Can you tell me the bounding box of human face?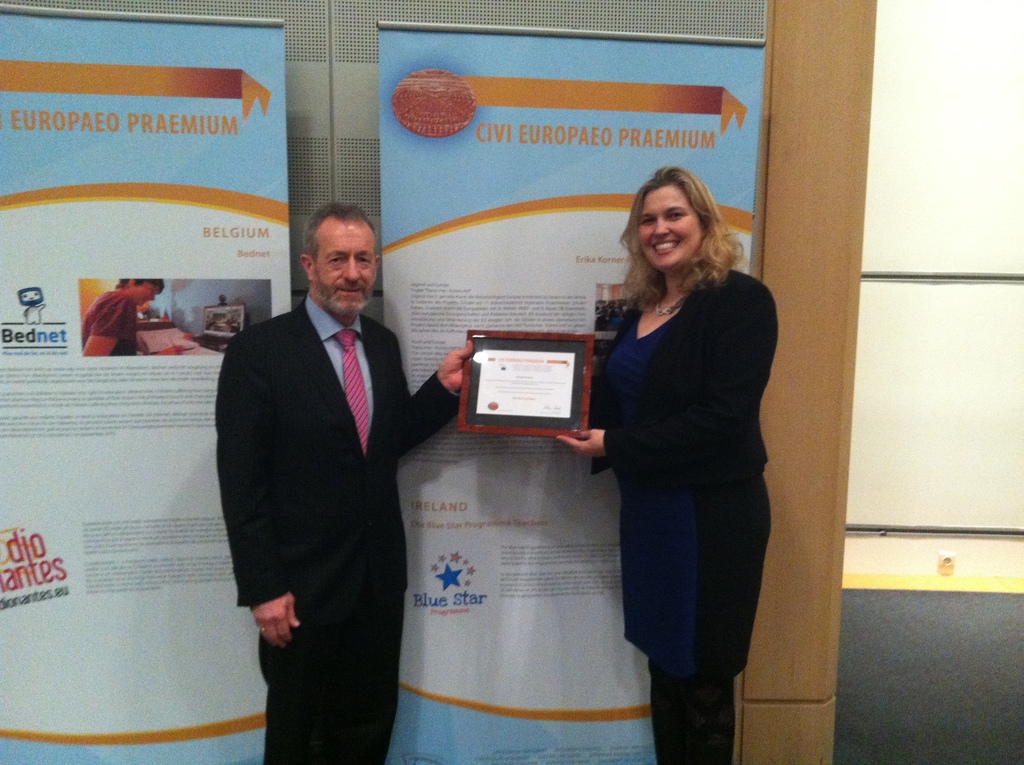
[left=639, top=184, right=701, bottom=273].
